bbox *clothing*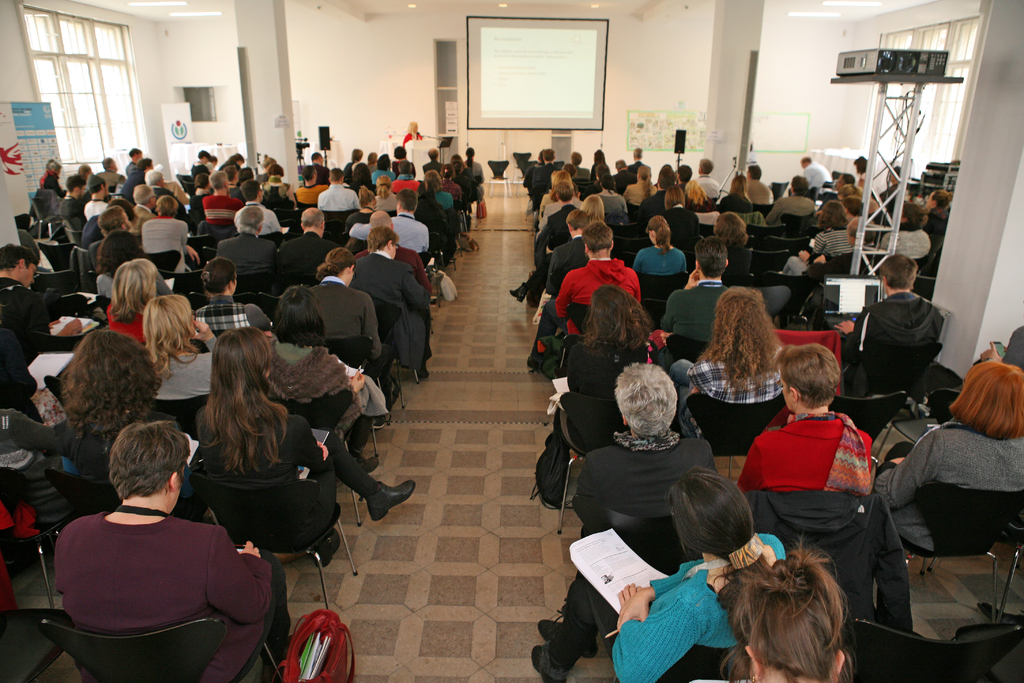
box(925, 201, 948, 238)
